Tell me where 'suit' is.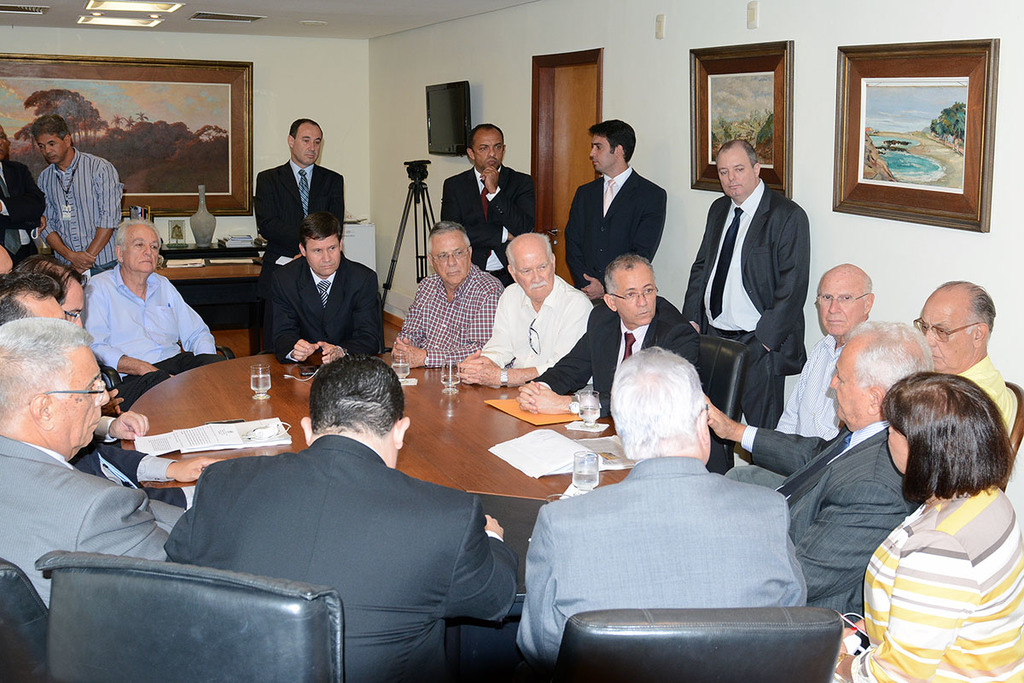
'suit' is at (559,159,667,308).
